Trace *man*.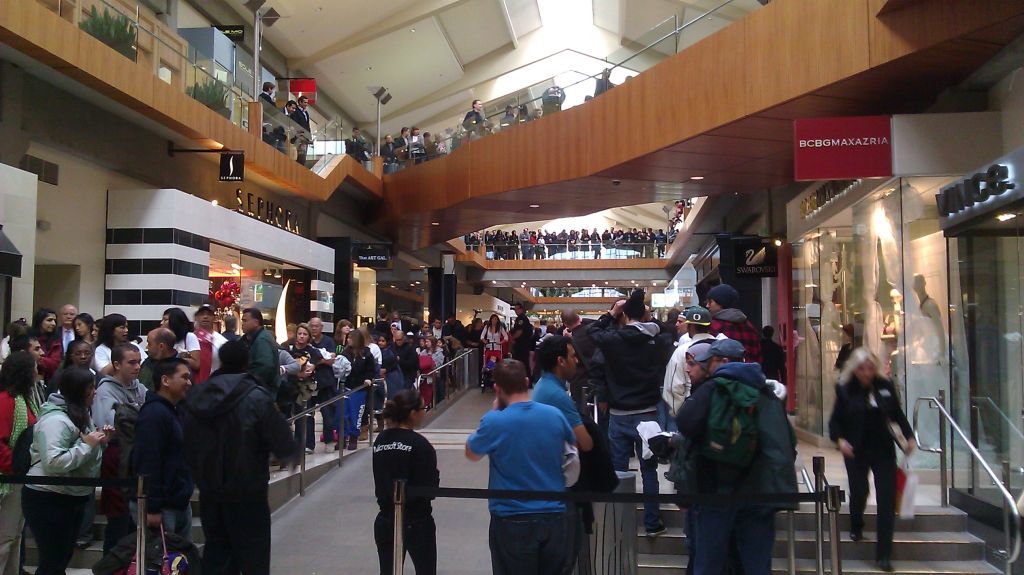
Traced to 704:284:767:367.
